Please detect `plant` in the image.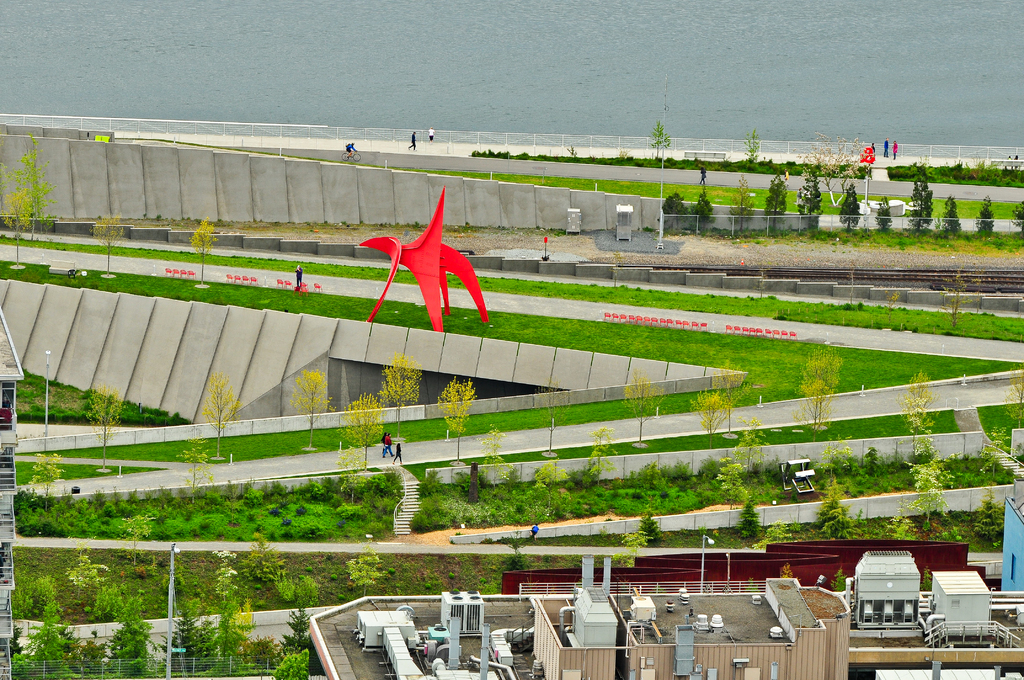
locate(739, 127, 766, 166).
